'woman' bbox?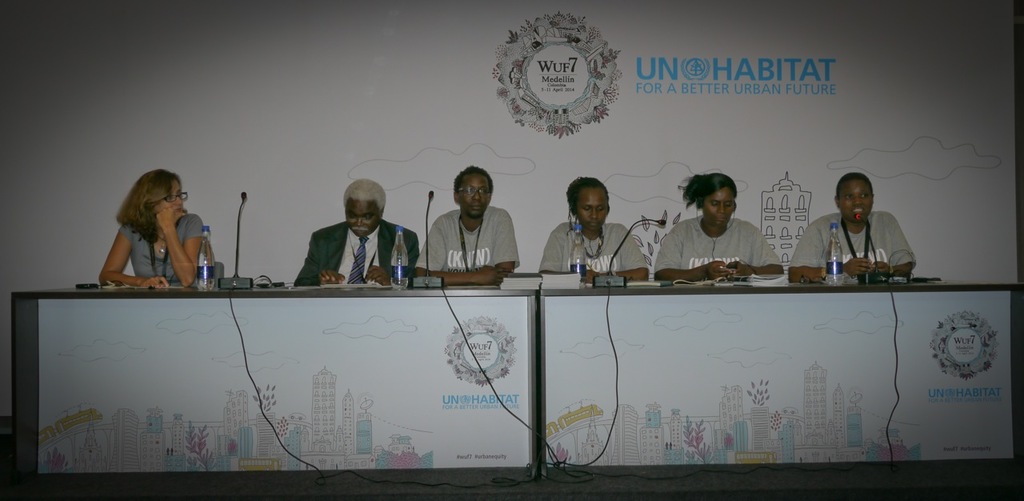
653 172 785 280
